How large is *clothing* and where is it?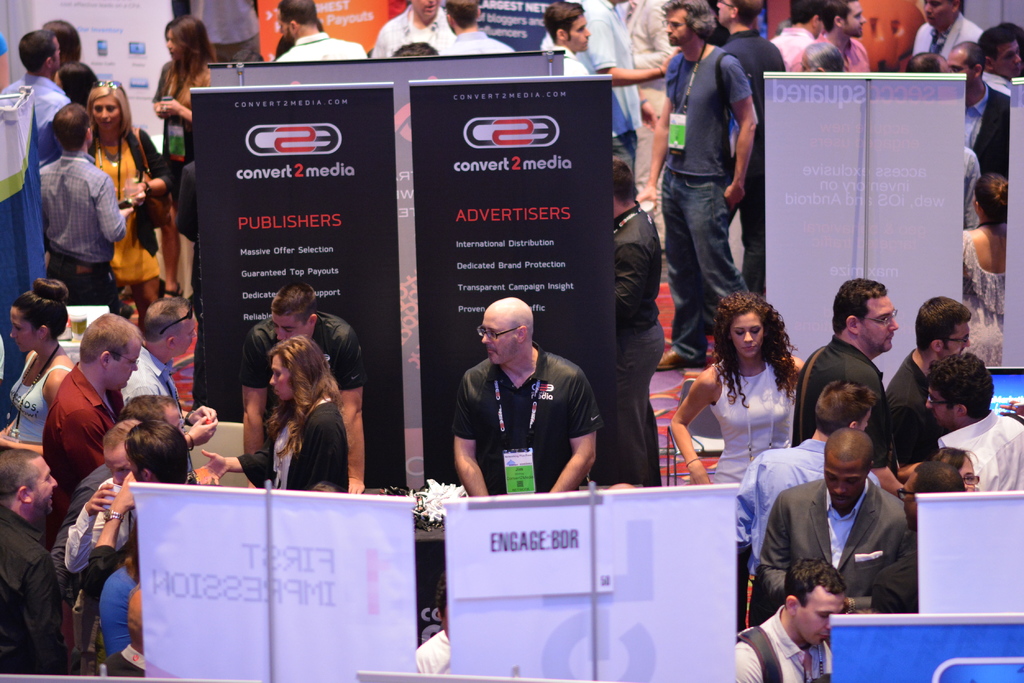
Bounding box: (x1=449, y1=340, x2=605, y2=496).
